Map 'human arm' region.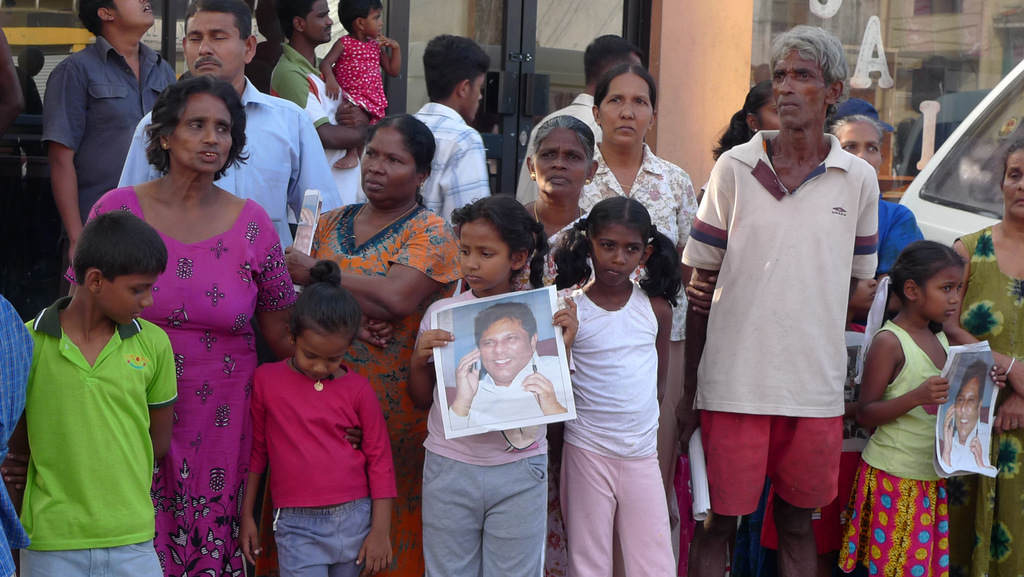
Mapped to BBox(521, 367, 565, 412).
